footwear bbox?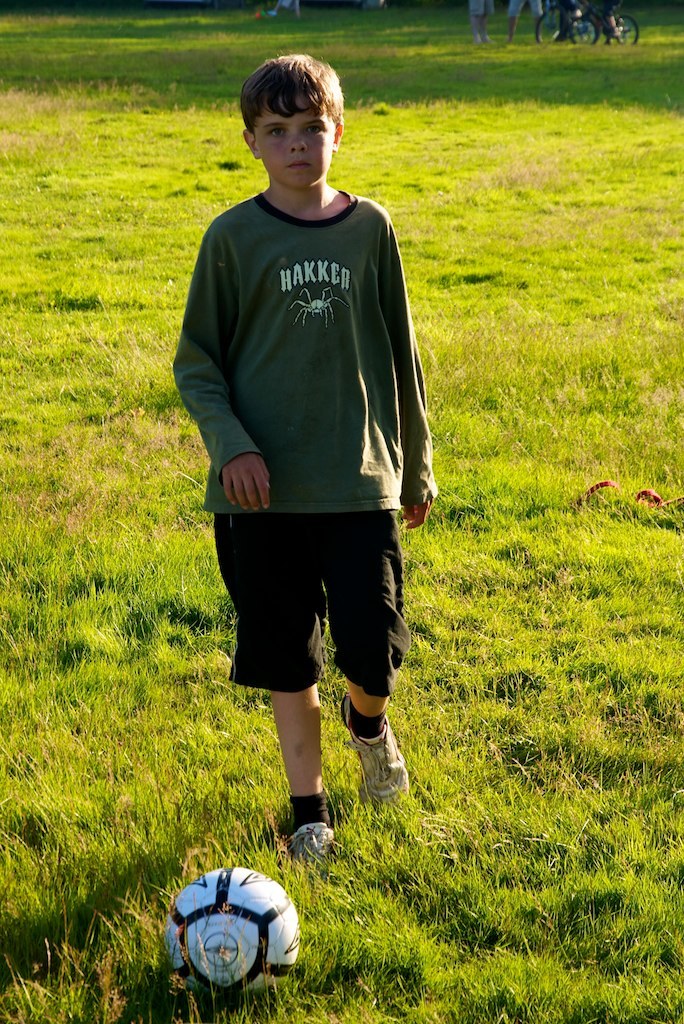
bbox(291, 790, 333, 863)
